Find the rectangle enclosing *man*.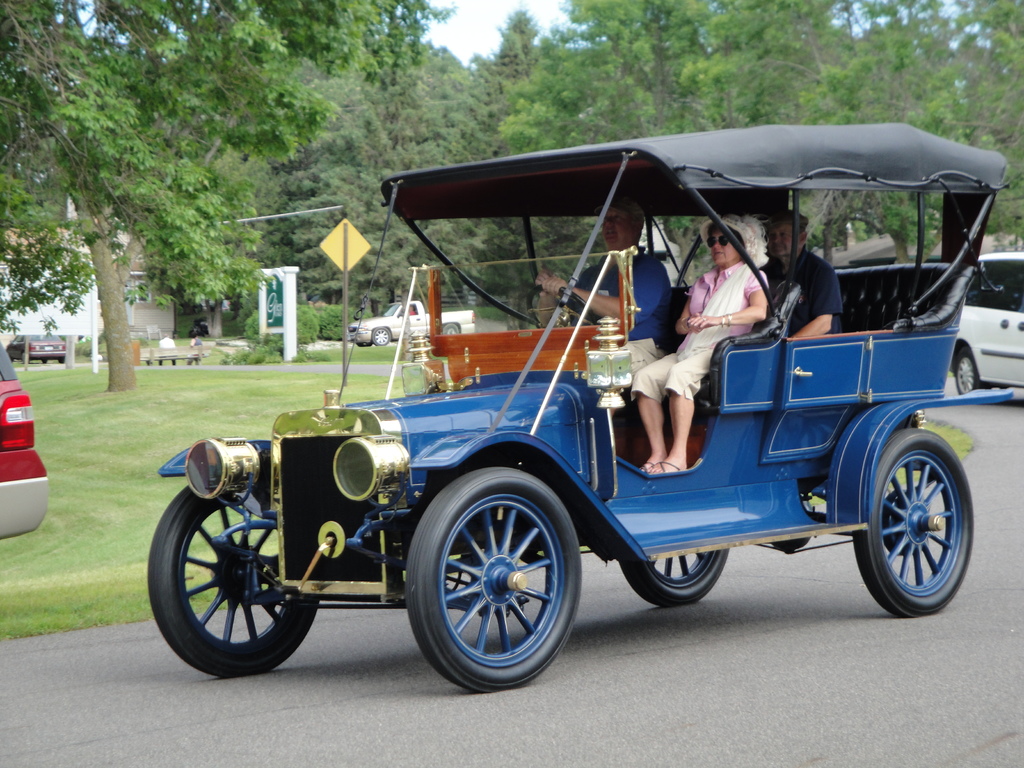
left=537, top=203, right=675, bottom=375.
